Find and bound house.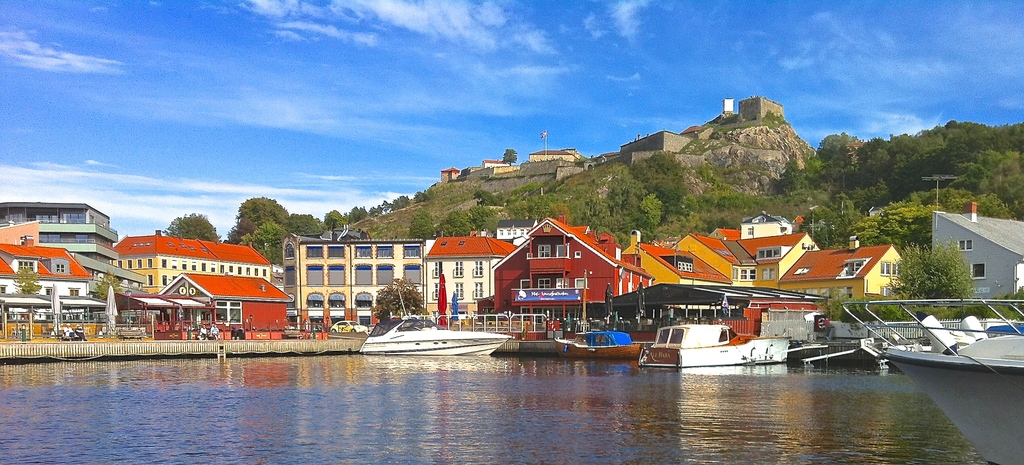
Bound: crop(290, 234, 409, 323).
